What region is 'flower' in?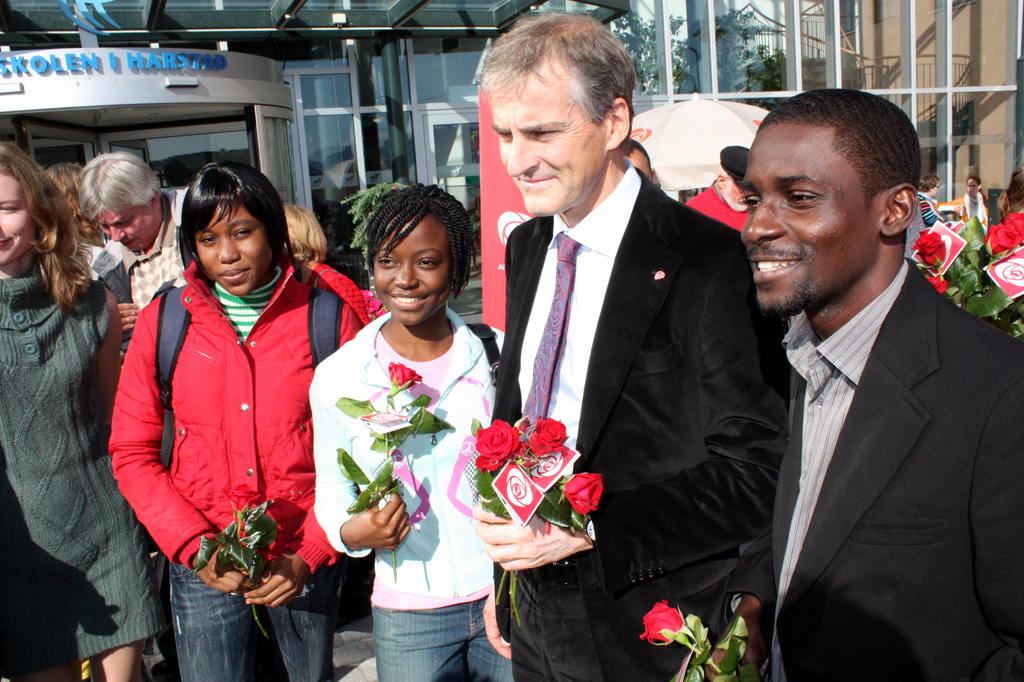
[x1=913, y1=229, x2=947, y2=269].
